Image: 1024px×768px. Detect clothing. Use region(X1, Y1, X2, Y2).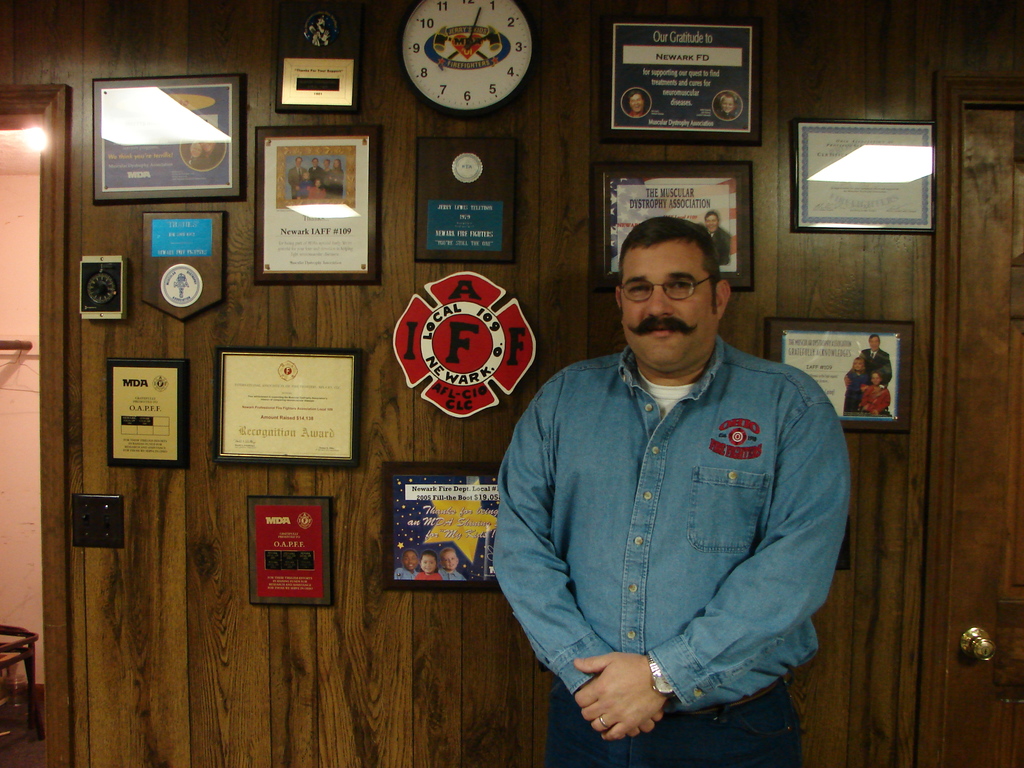
region(289, 164, 307, 198).
